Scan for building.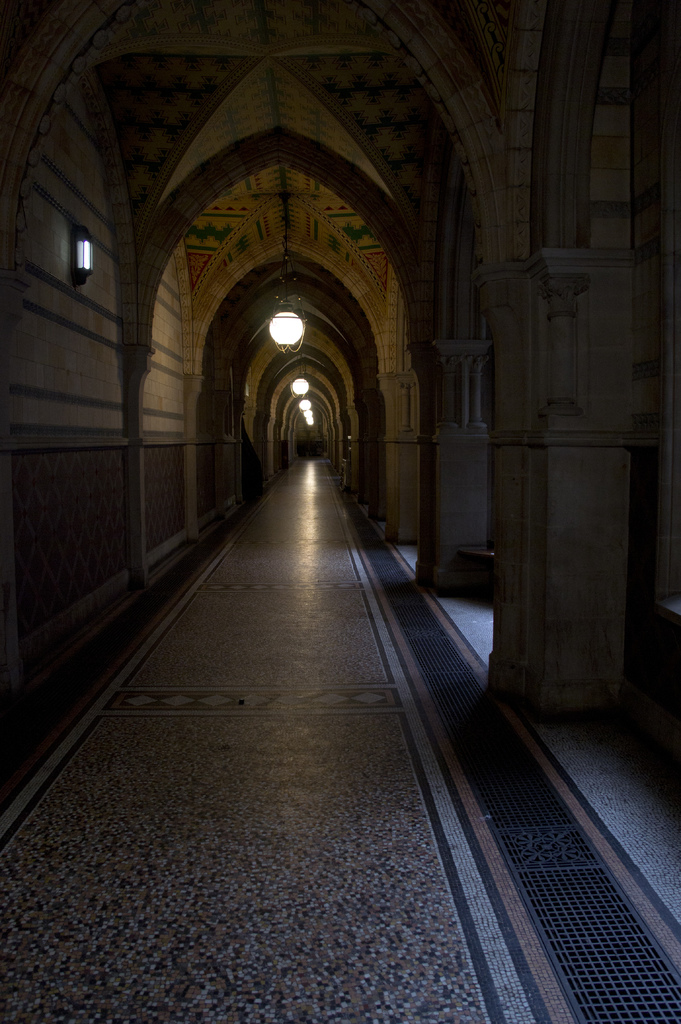
Scan result: box=[0, 0, 680, 1023].
